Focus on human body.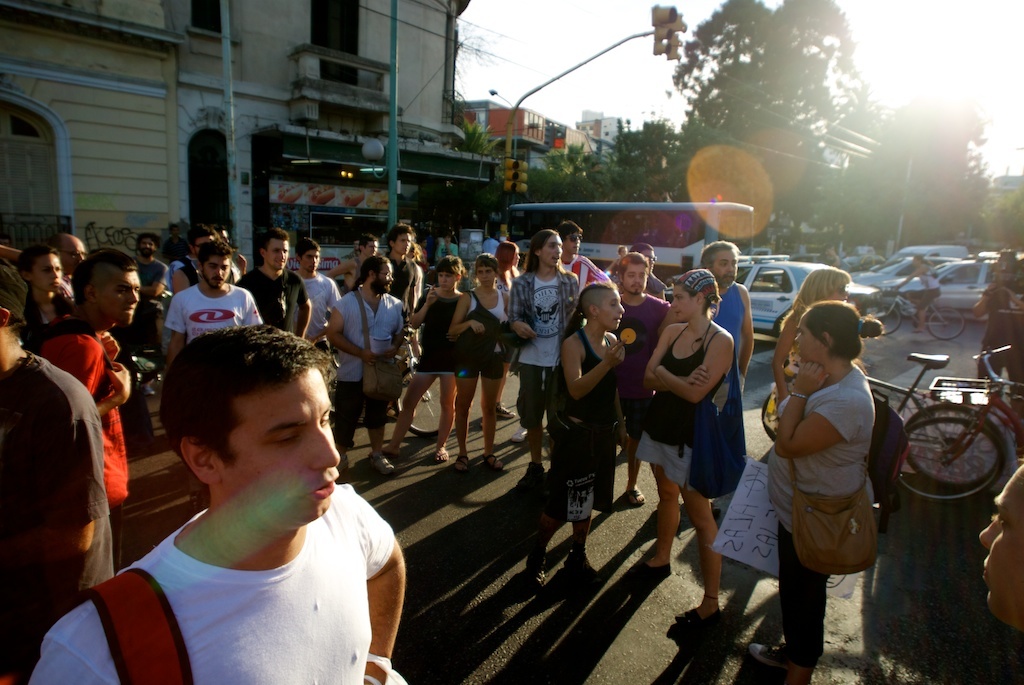
Focused at bbox=[446, 281, 509, 468].
